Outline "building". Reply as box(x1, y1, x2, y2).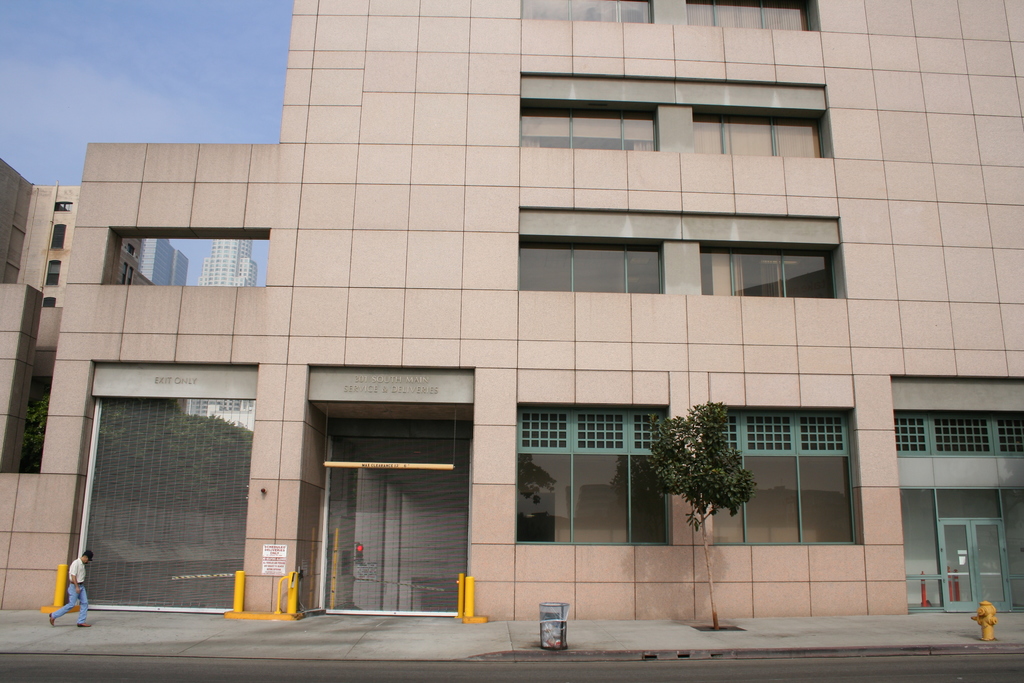
box(0, 0, 1023, 621).
